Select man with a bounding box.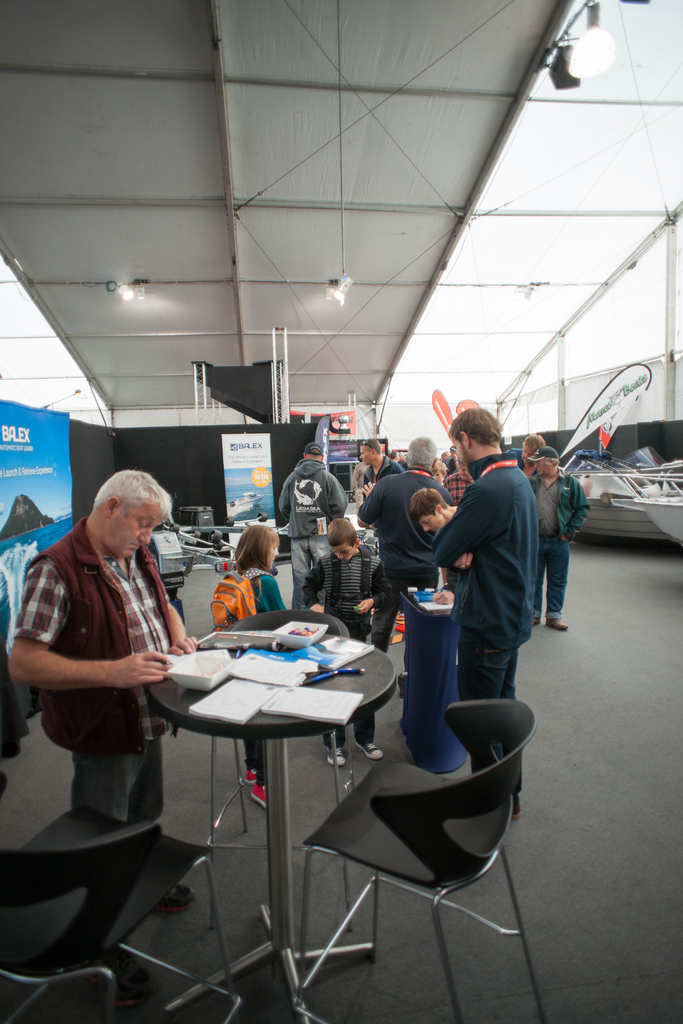
bbox=(447, 458, 473, 504).
